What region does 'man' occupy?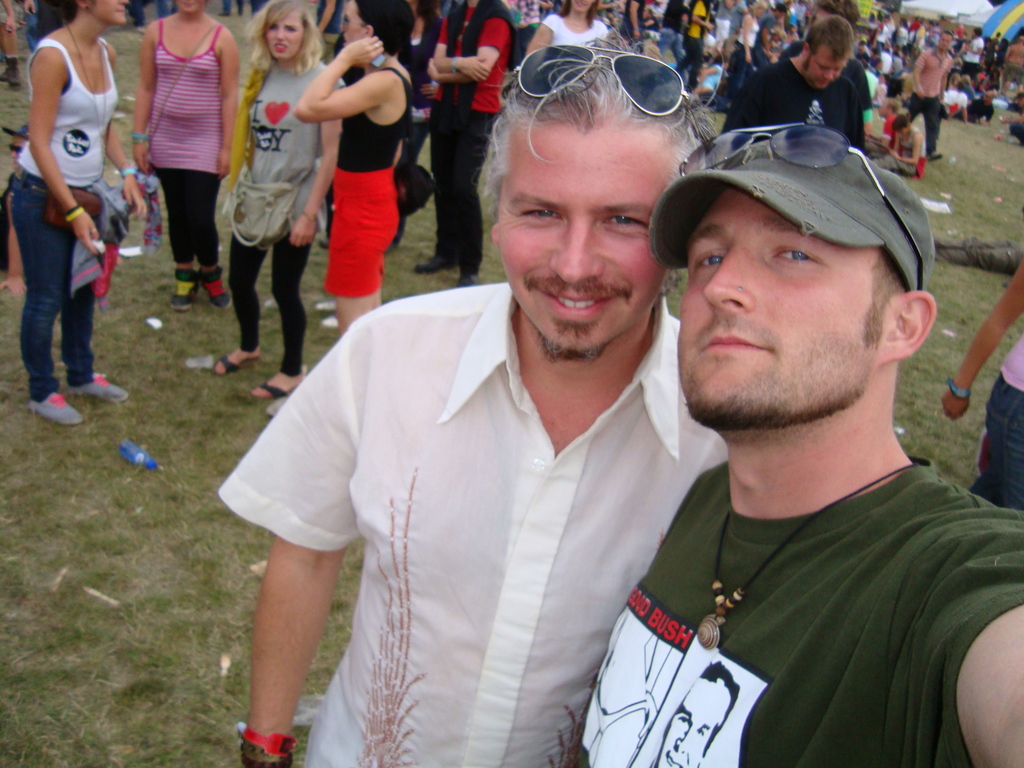
BBox(879, 30, 955, 159).
